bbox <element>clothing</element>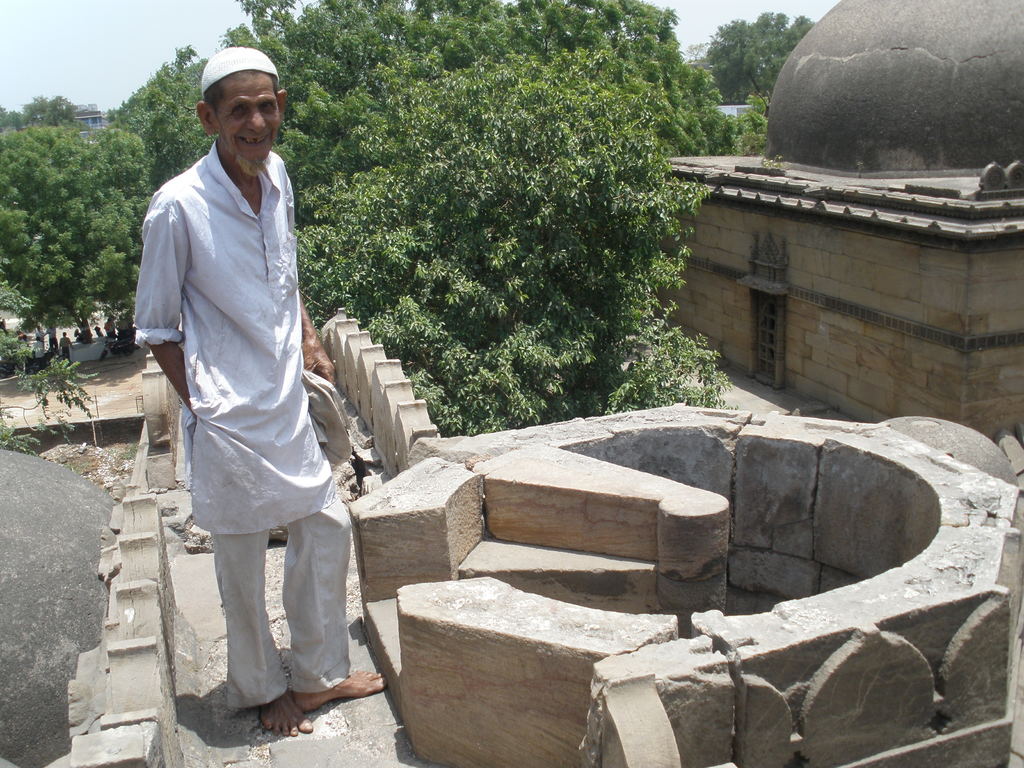
{"x1": 129, "y1": 87, "x2": 341, "y2": 618}
